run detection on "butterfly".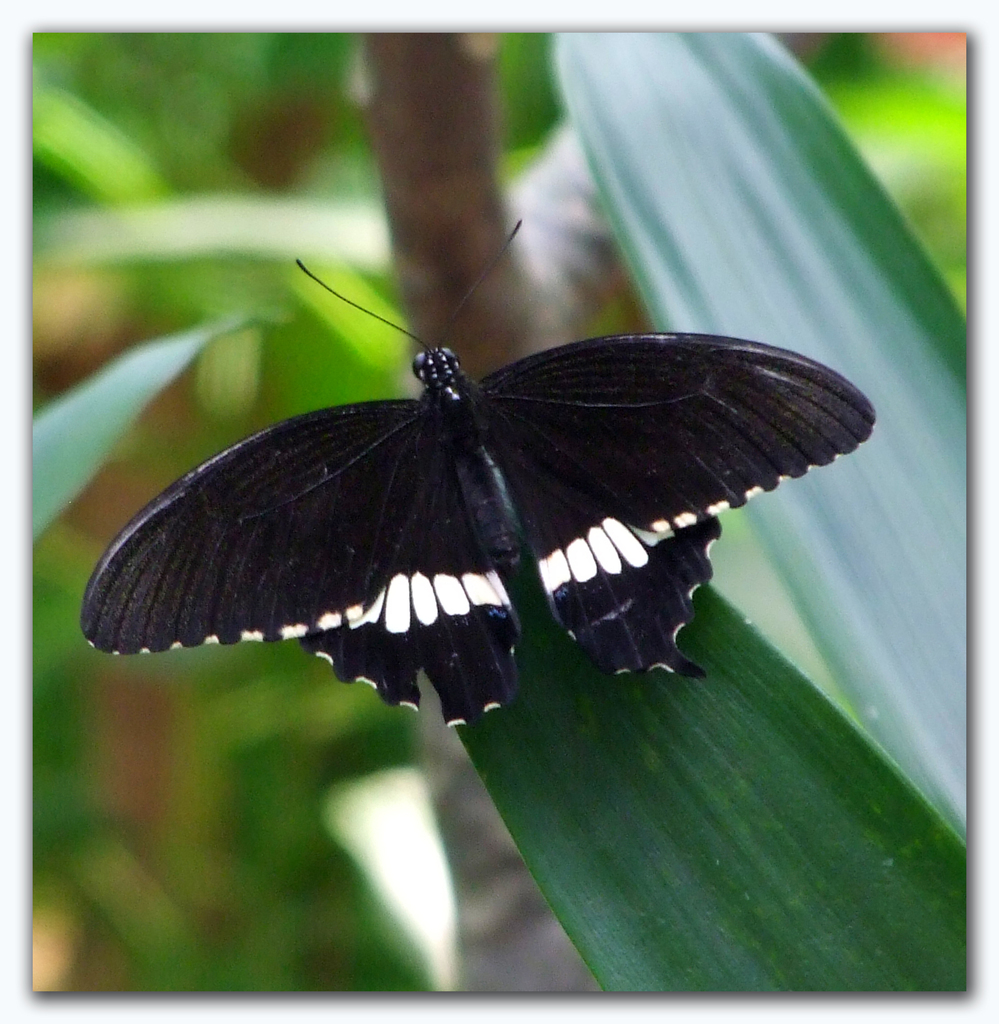
Result: rect(51, 216, 886, 688).
